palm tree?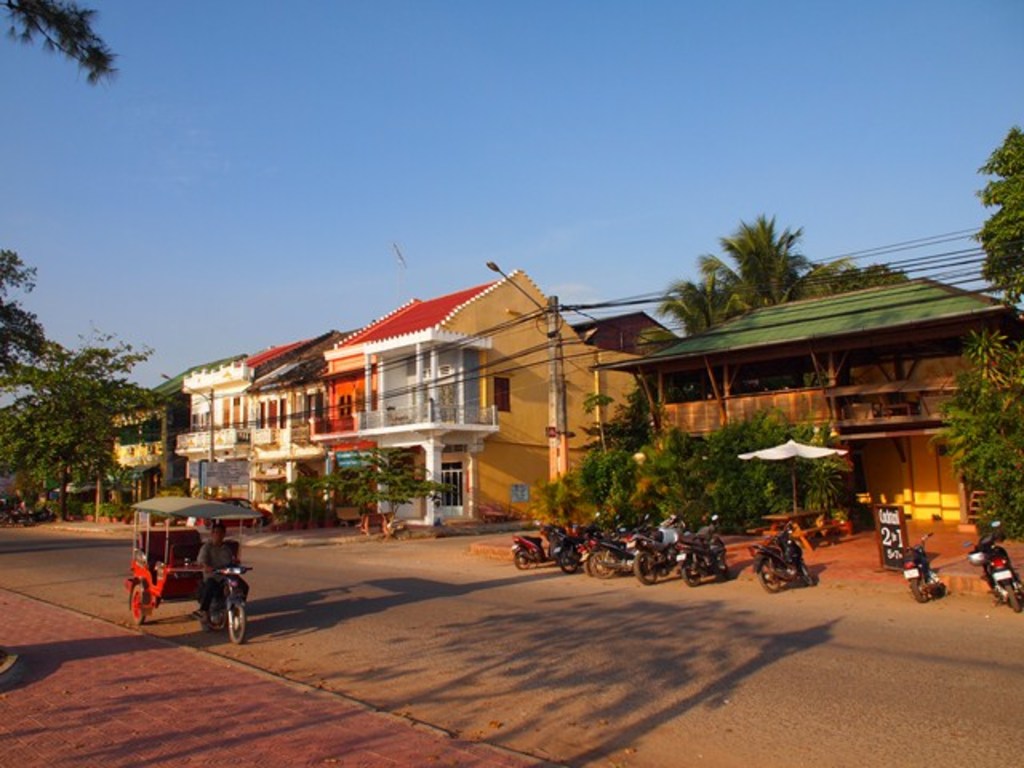
x1=963 y1=139 x2=1005 y2=338
